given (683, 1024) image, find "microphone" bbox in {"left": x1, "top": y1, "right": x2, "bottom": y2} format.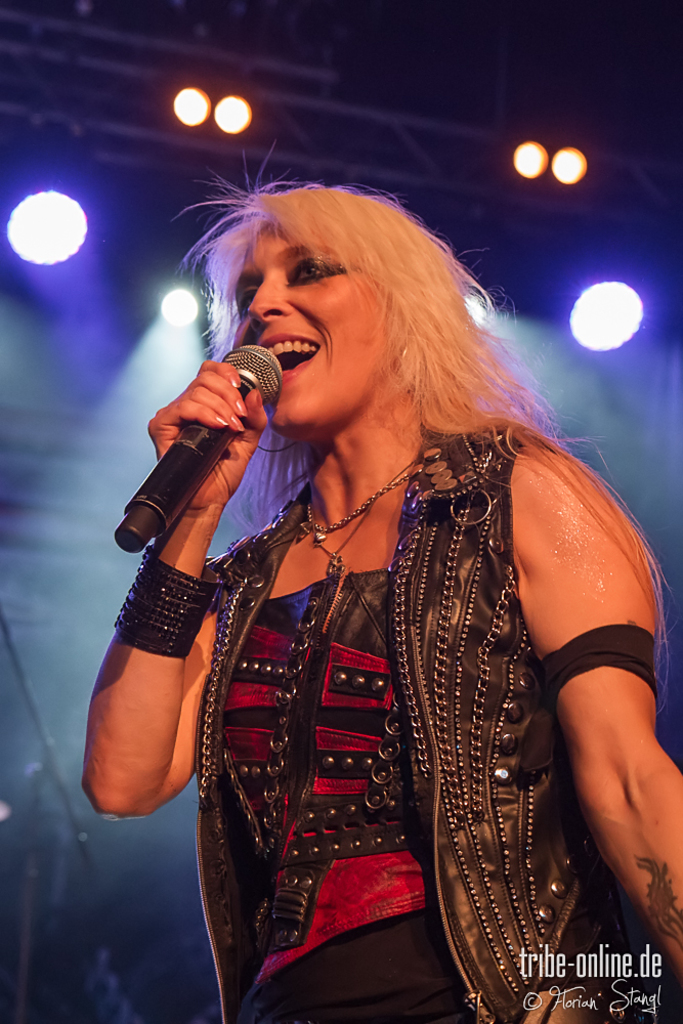
{"left": 121, "top": 340, "right": 288, "bottom": 556}.
